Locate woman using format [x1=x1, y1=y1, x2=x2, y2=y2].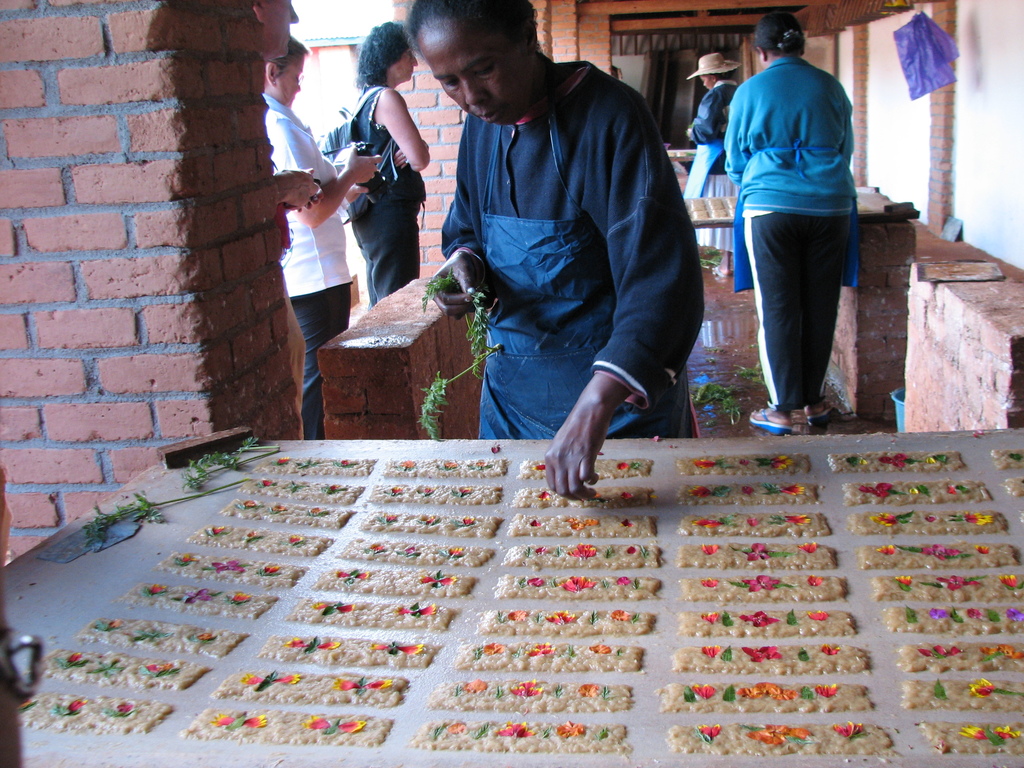
[x1=678, y1=49, x2=749, y2=274].
